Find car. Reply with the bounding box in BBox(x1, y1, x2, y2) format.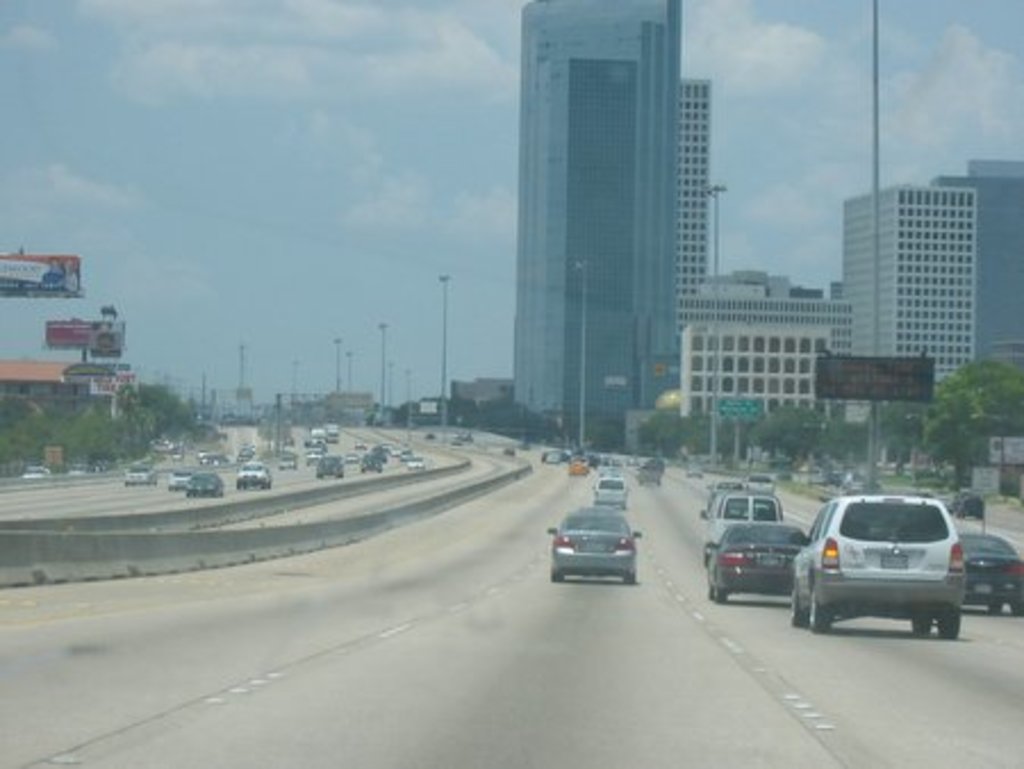
BBox(23, 464, 43, 482).
